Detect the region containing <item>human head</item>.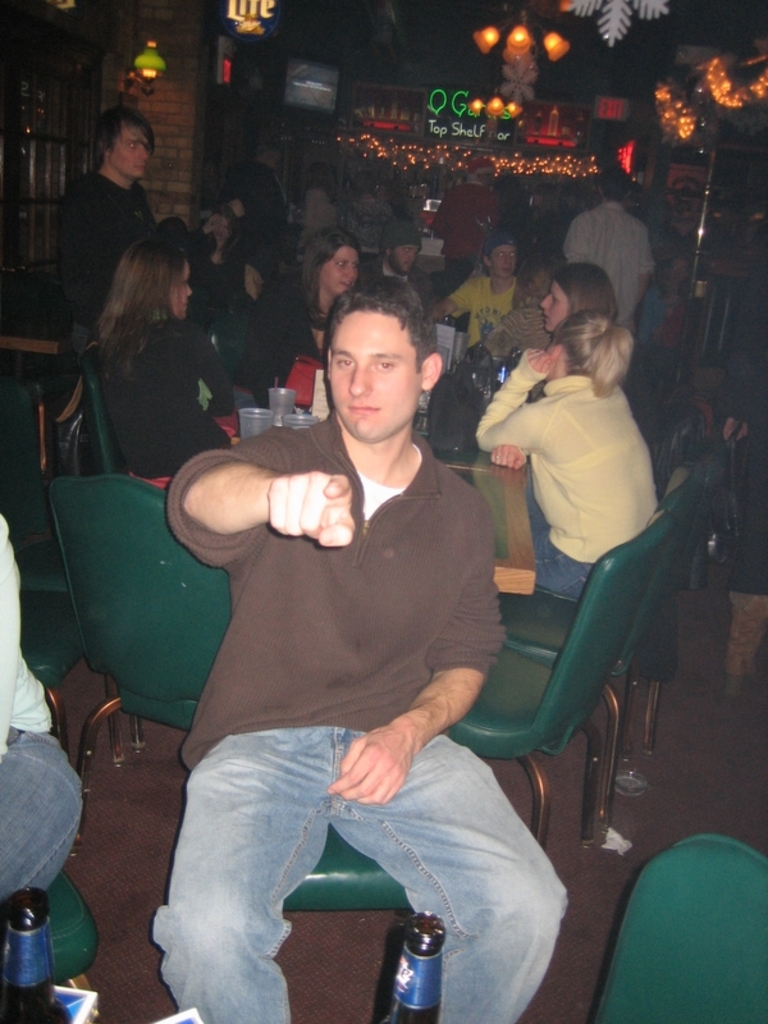
box(531, 175, 570, 202).
